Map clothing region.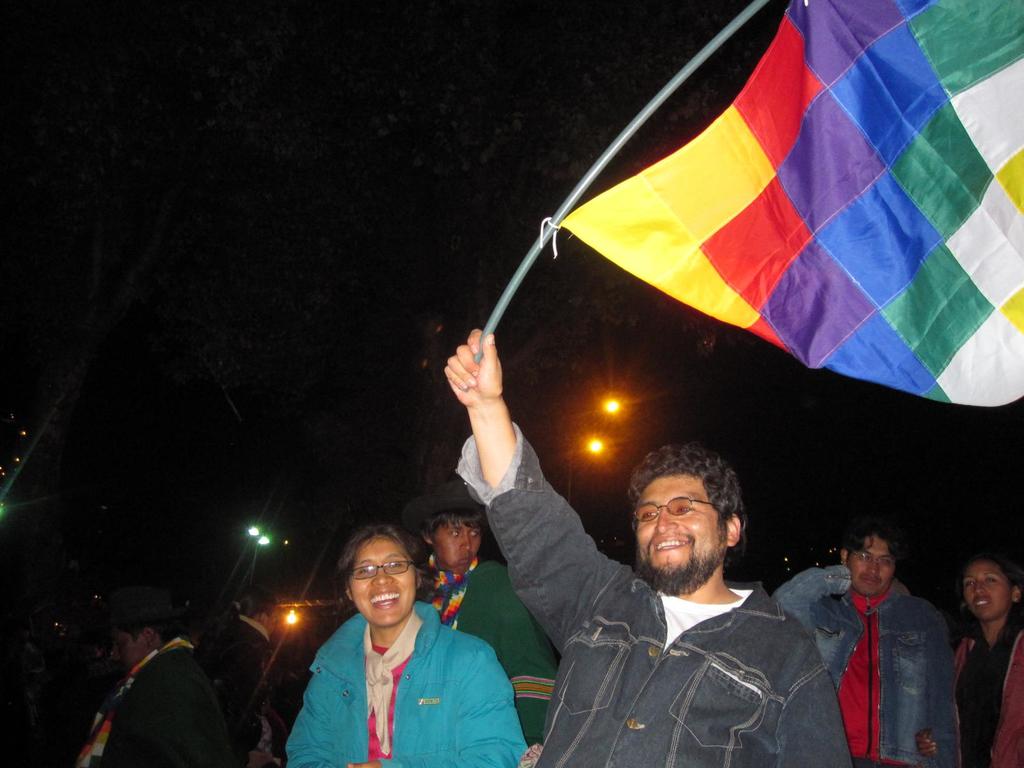
Mapped to rect(219, 609, 270, 736).
